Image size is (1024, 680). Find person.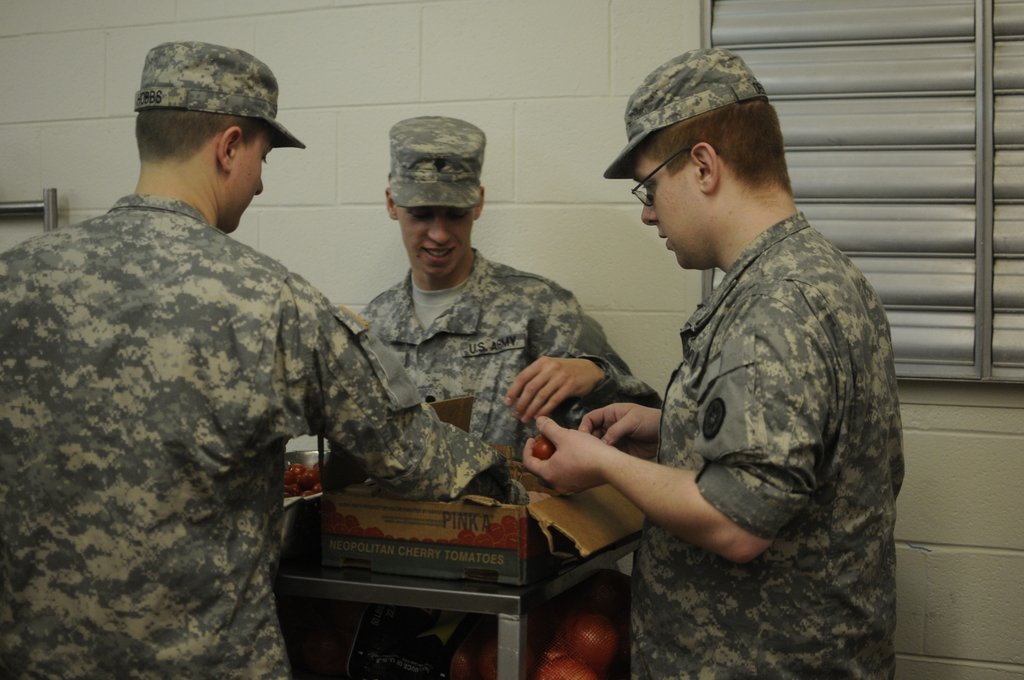
[356, 113, 660, 679].
